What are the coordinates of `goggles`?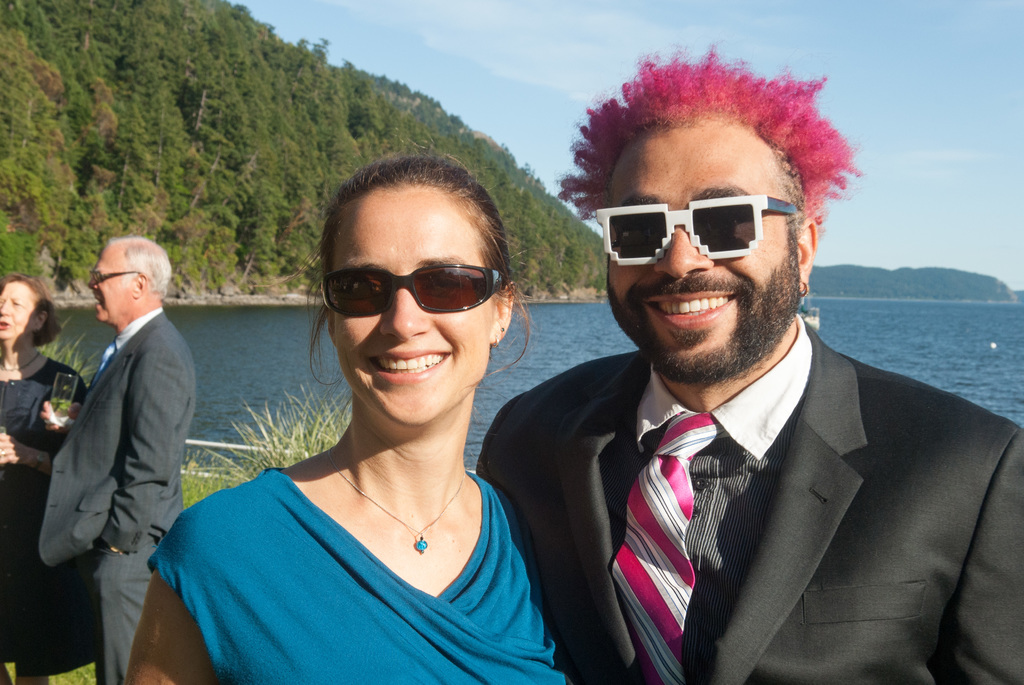
<bbox>321, 262, 505, 313</bbox>.
